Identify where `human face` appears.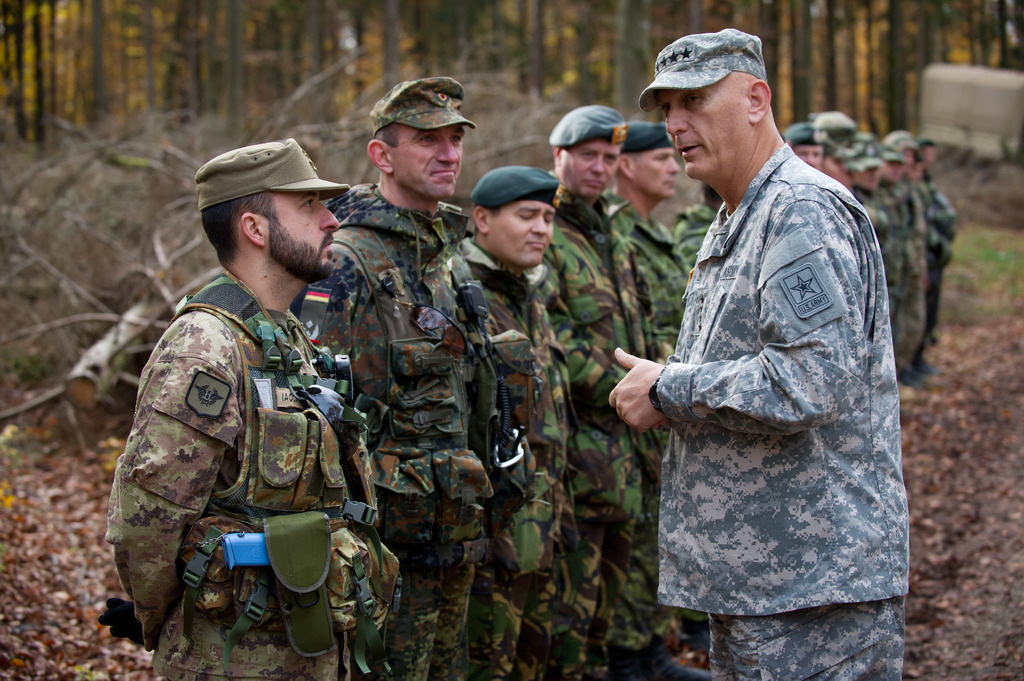
Appears at BBox(856, 168, 880, 190).
